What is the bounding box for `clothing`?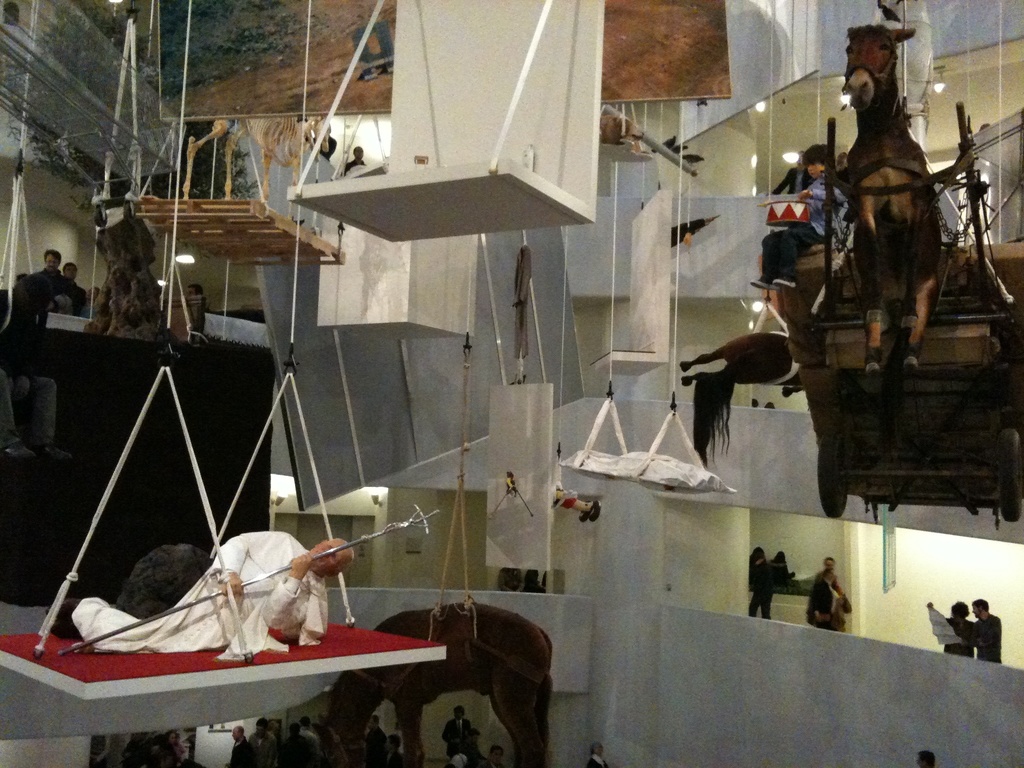
rect(761, 172, 845, 274).
